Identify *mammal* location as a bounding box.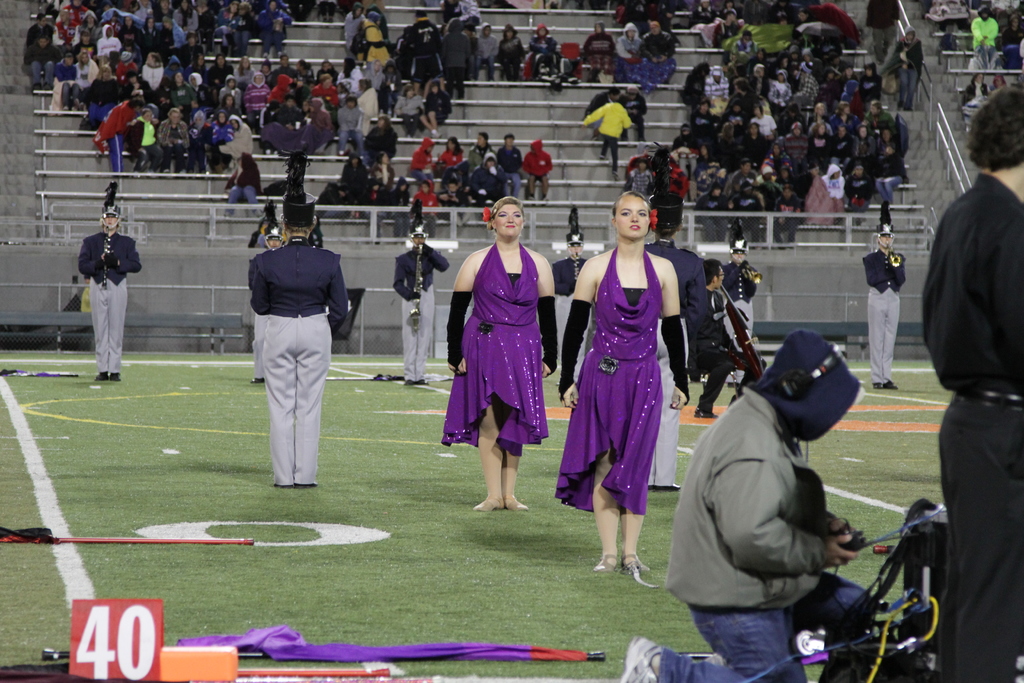
Rect(630, 159, 652, 202).
